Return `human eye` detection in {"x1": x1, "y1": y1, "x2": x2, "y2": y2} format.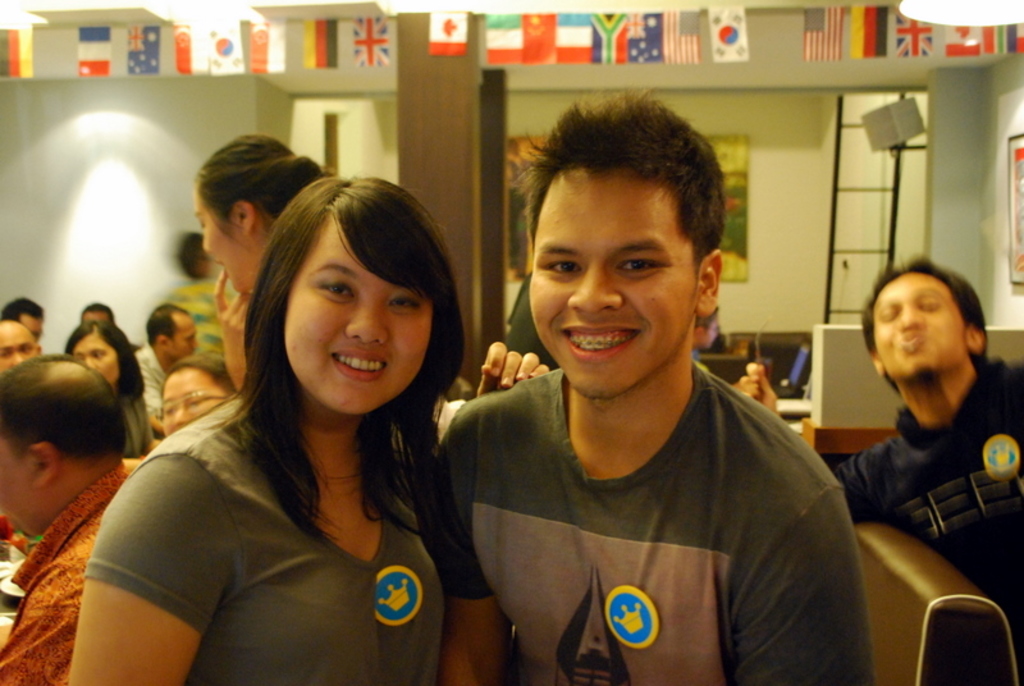
{"x1": 317, "y1": 267, "x2": 353, "y2": 301}.
